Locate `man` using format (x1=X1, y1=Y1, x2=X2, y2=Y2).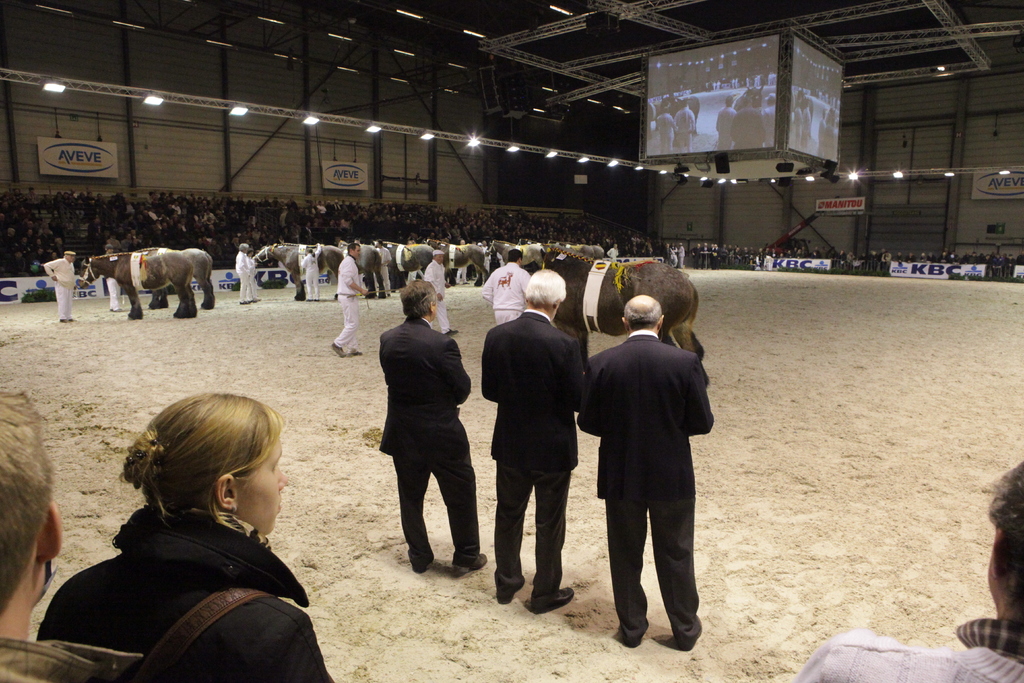
(x1=374, y1=240, x2=388, y2=298).
